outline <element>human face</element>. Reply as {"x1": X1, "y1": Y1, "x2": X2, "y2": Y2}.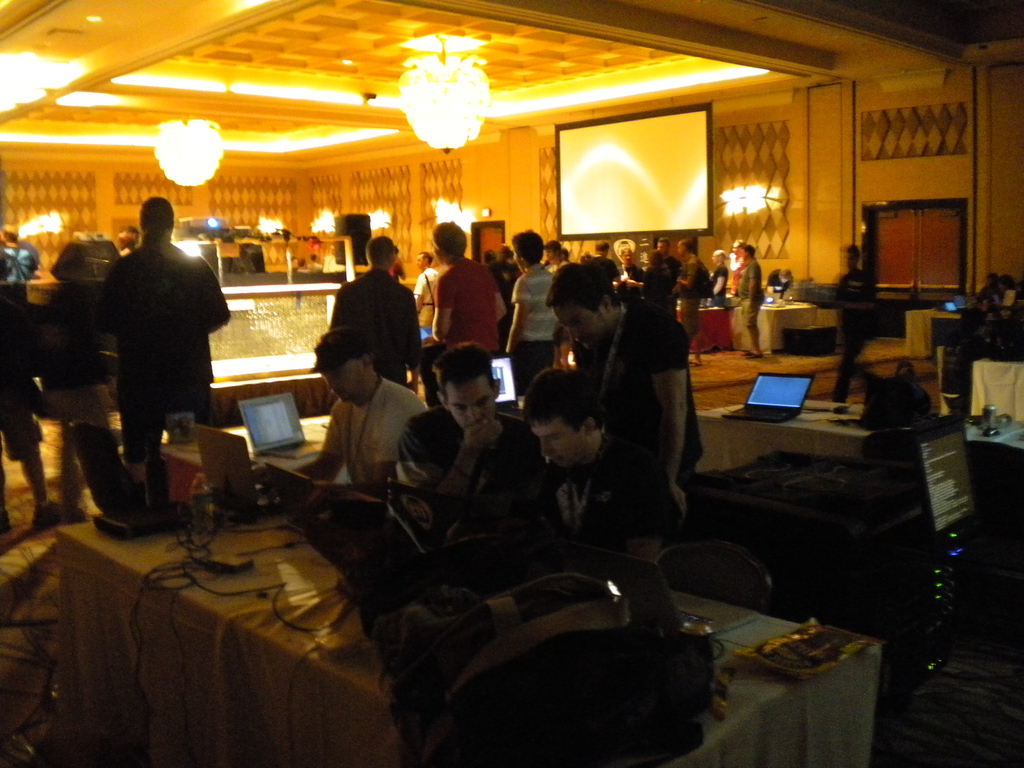
{"x1": 733, "y1": 244, "x2": 738, "y2": 255}.
